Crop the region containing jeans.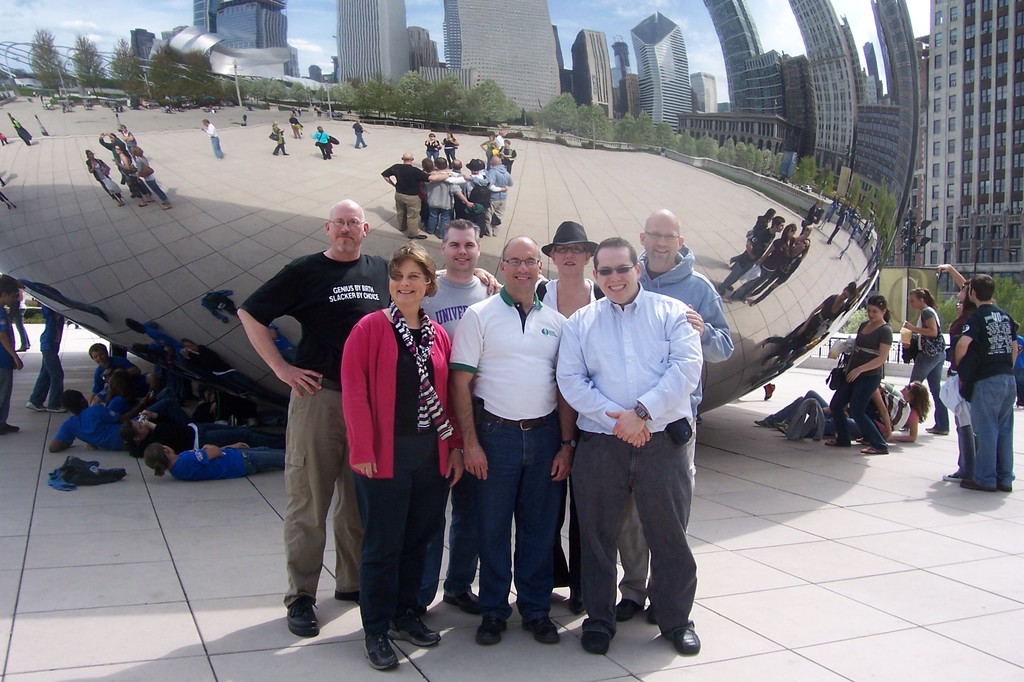
Crop region: 824,372,886,447.
